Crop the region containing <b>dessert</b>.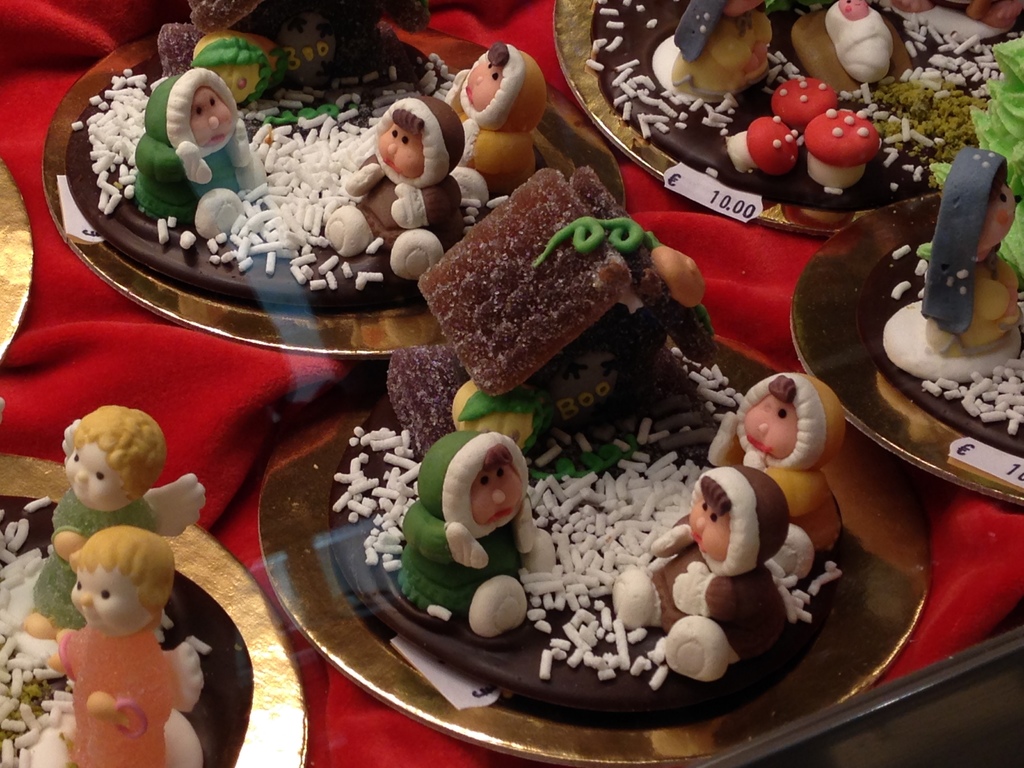
Crop region: <bbox>140, 72, 243, 220</bbox>.
